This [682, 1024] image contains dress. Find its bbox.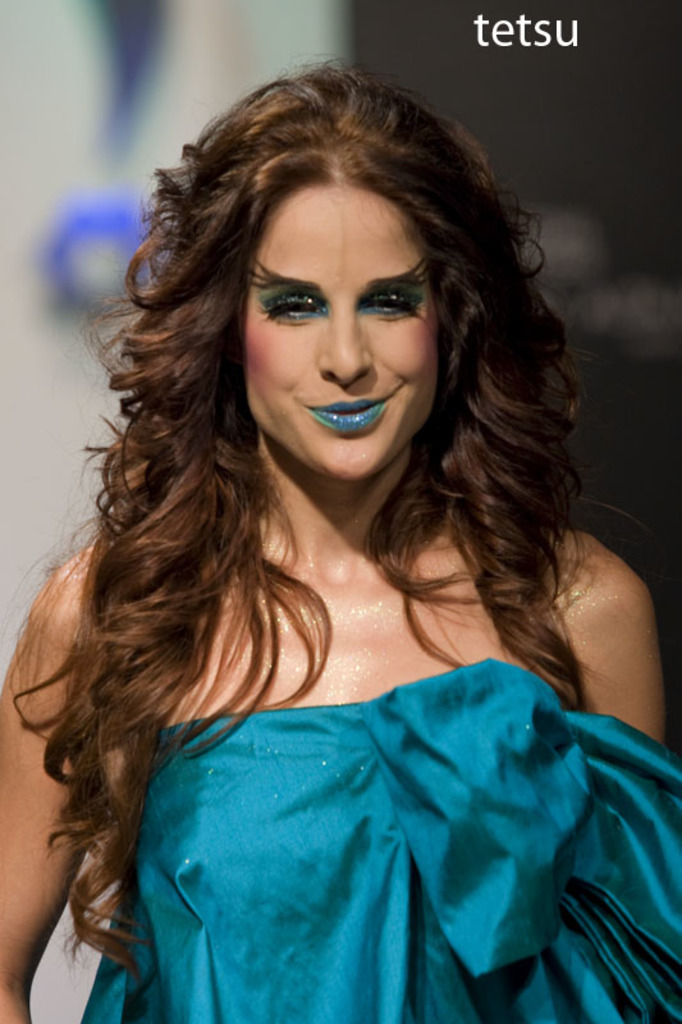
region(91, 659, 681, 1023).
